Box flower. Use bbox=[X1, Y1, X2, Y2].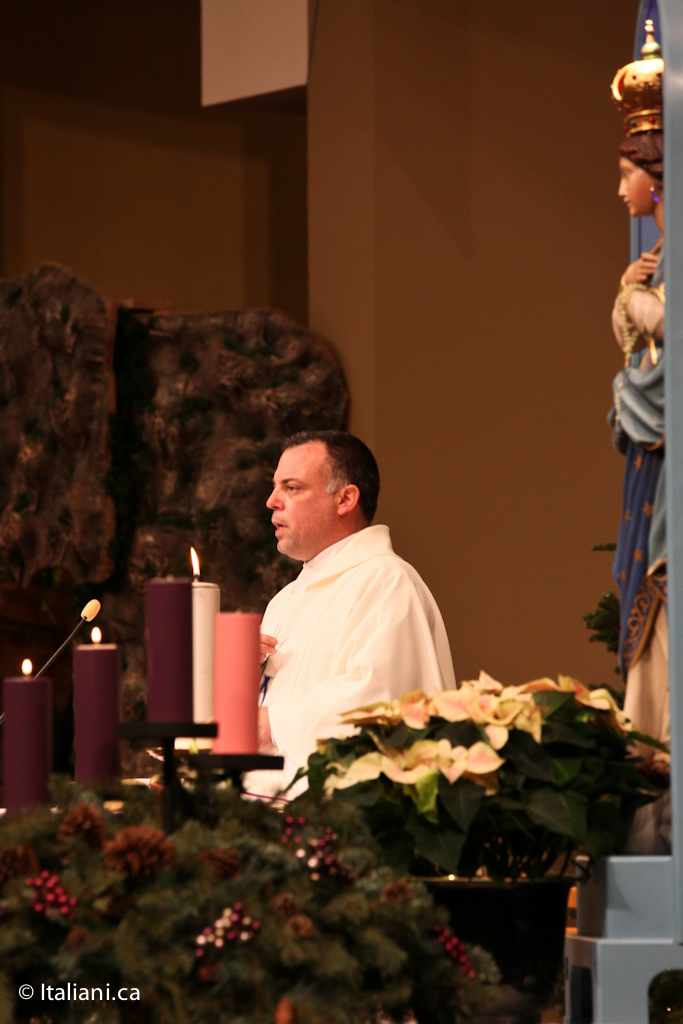
bbox=[378, 742, 441, 775].
